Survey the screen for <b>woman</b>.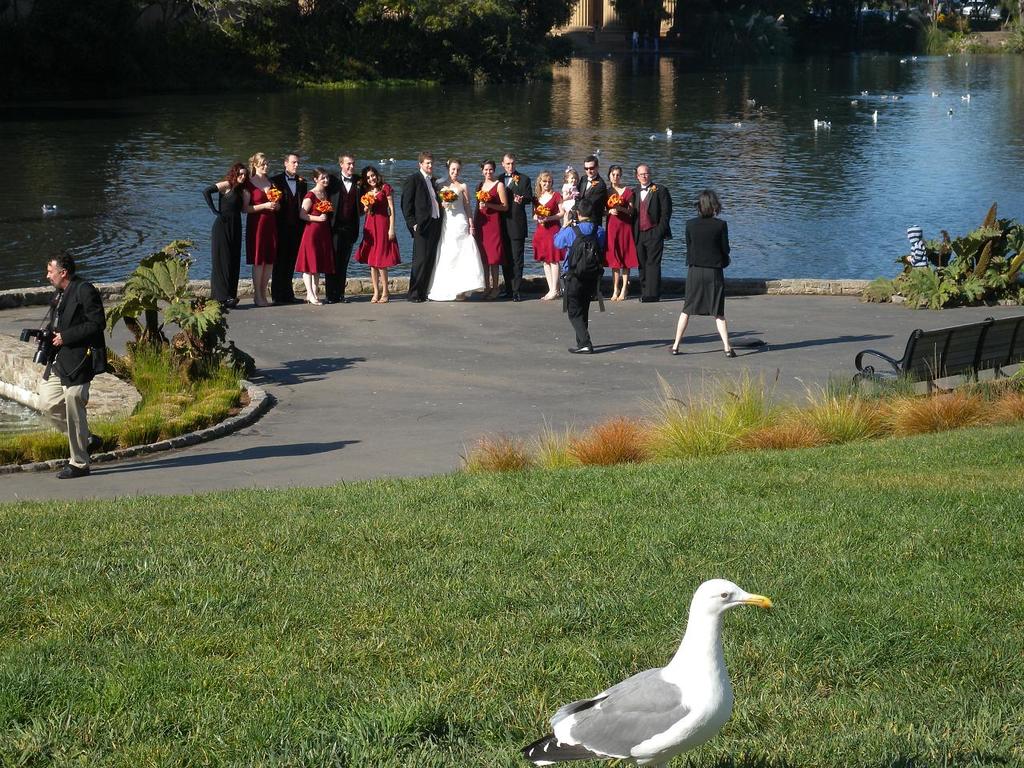
Survey found: (600, 164, 637, 298).
